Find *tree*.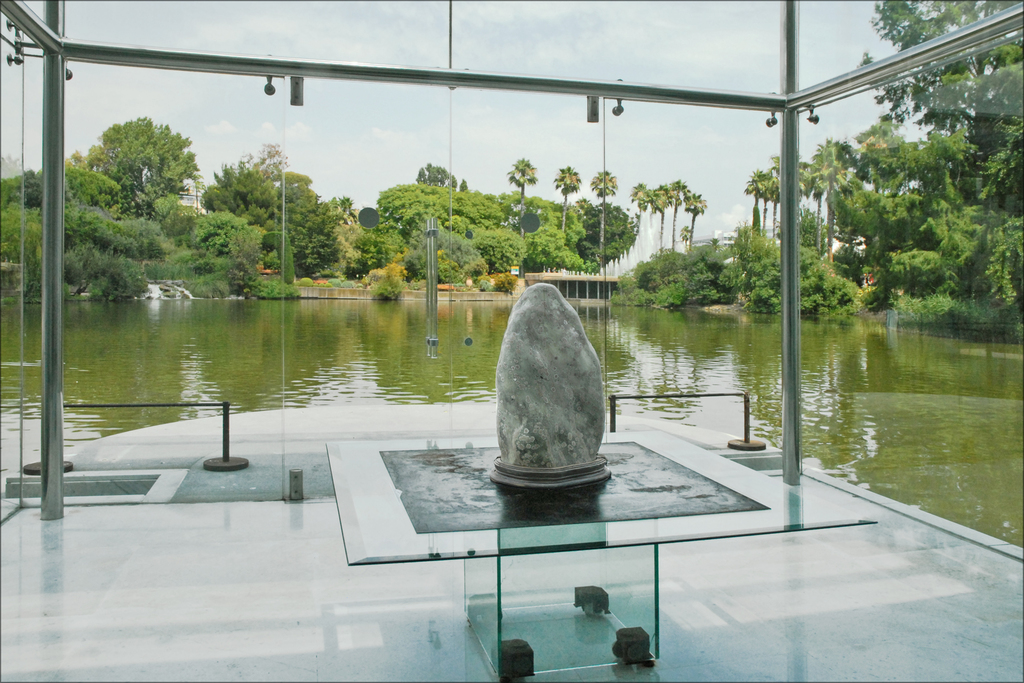
(left=769, top=155, right=799, bottom=222).
